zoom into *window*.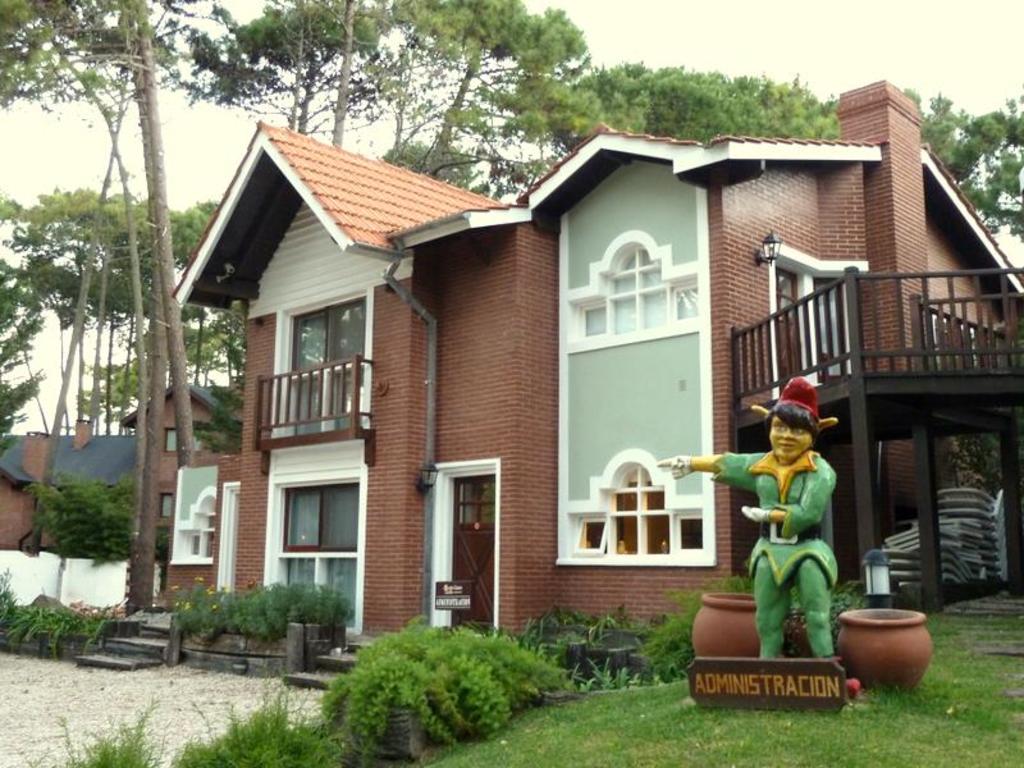
Zoom target: 573:239:692:323.
